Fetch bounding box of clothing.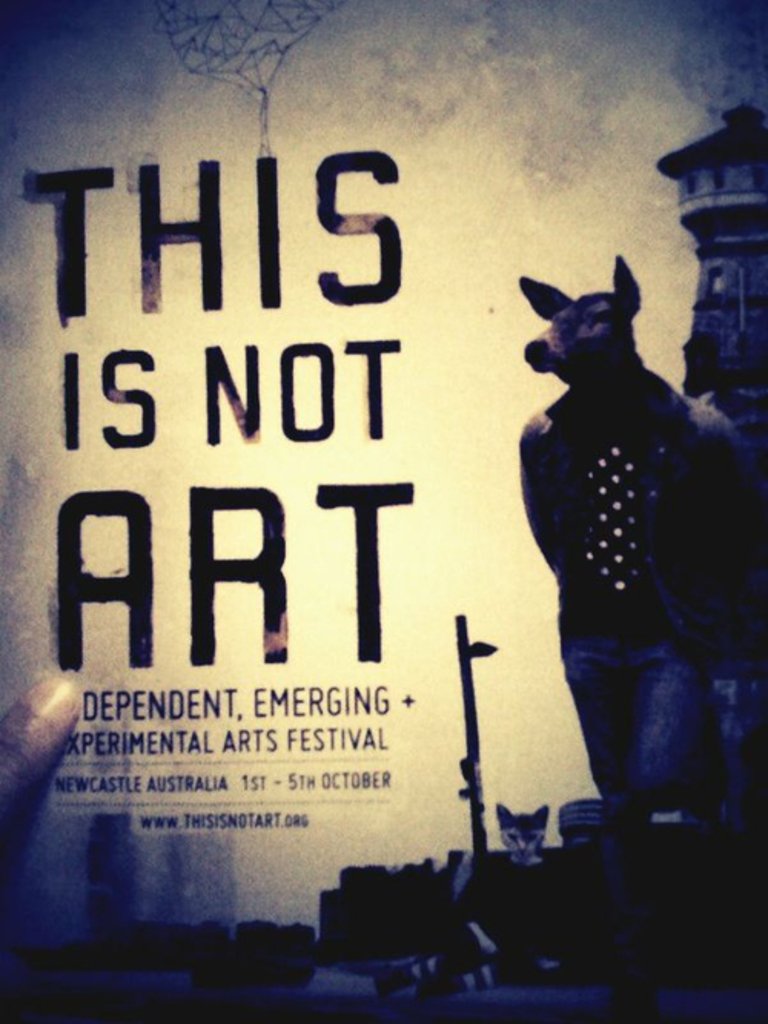
Bbox: [519, 348, 705, 812].
